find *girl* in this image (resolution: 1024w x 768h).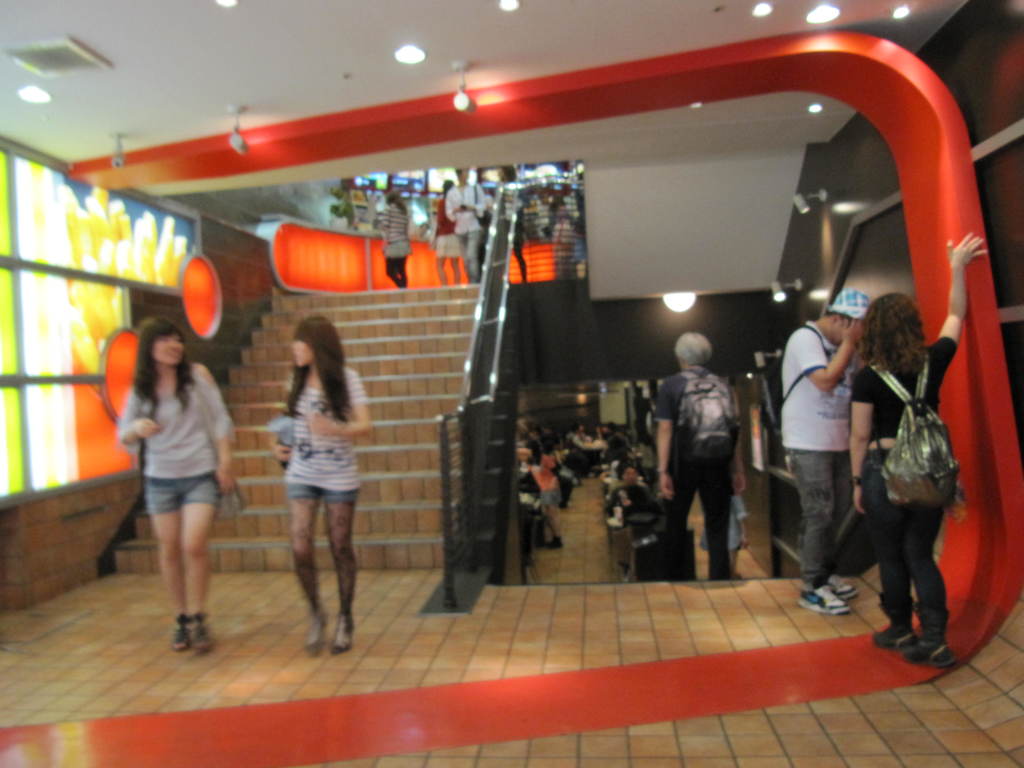
select_region(271, 314, 372, 657).
